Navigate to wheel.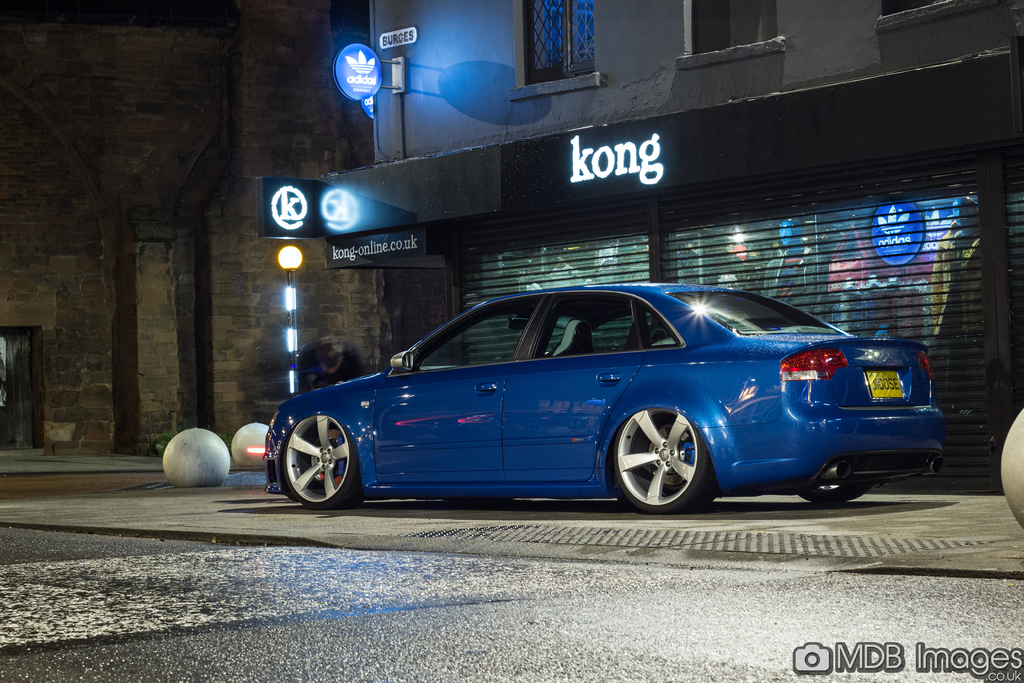
Navigation target: [left=607, top=414, right=722, bottom=520].
